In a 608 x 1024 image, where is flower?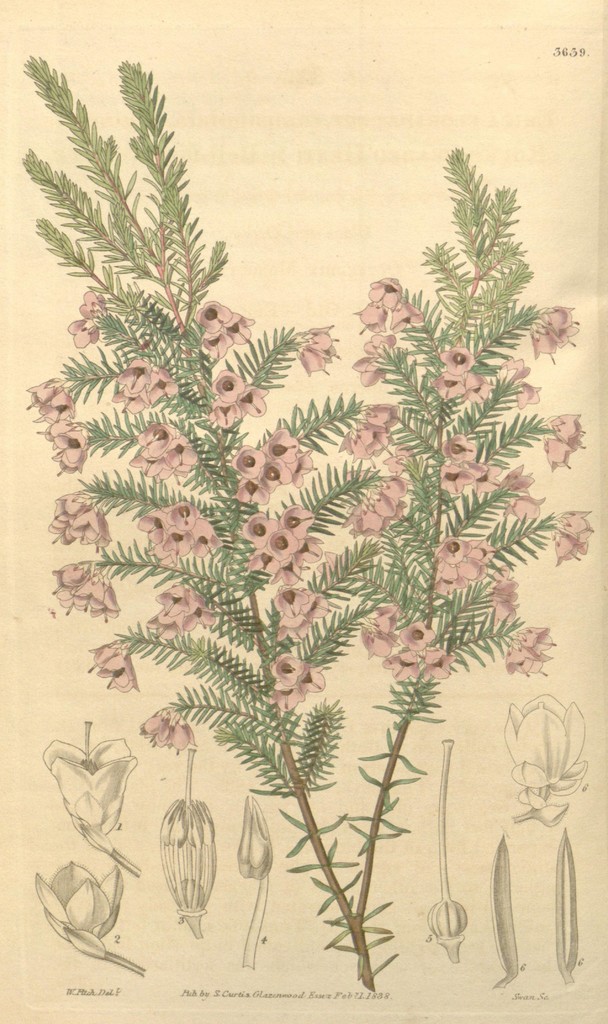
(x1=529, y1=304, x2=585, y2=364).
